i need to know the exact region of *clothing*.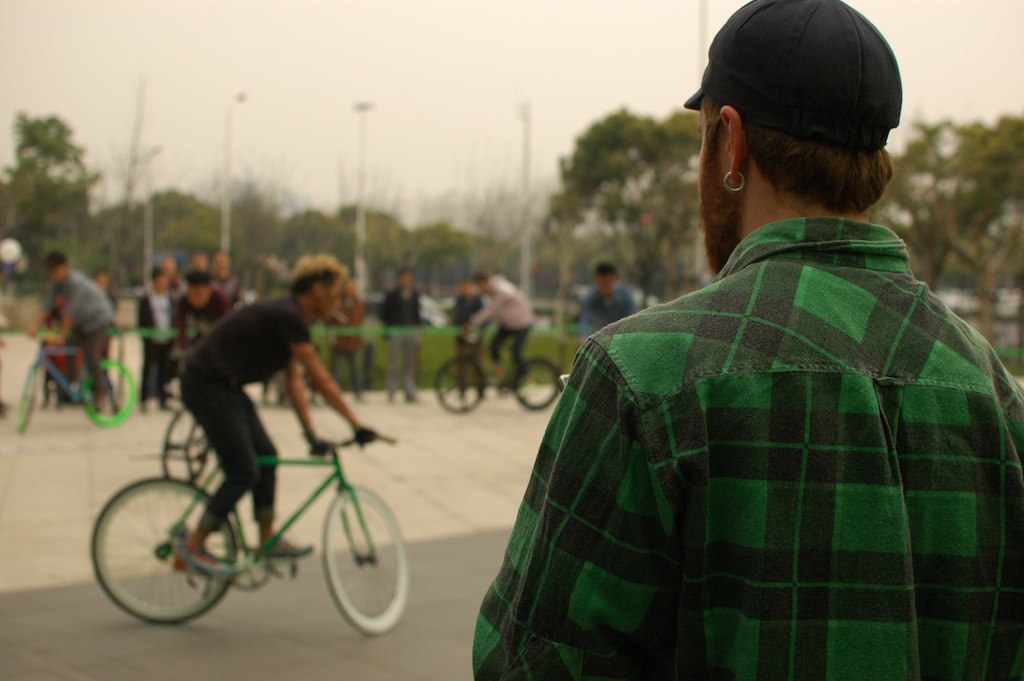
Region: Rect(478, 277, 533, 371).
